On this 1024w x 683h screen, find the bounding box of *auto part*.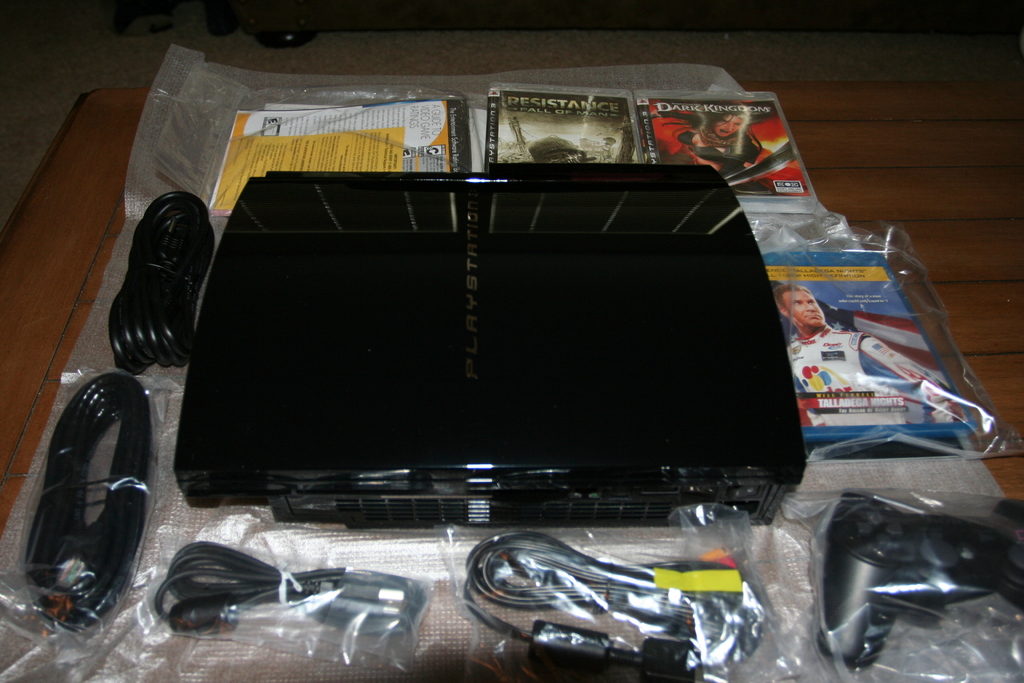
Bounding box: [156, 534, 448, 675].
